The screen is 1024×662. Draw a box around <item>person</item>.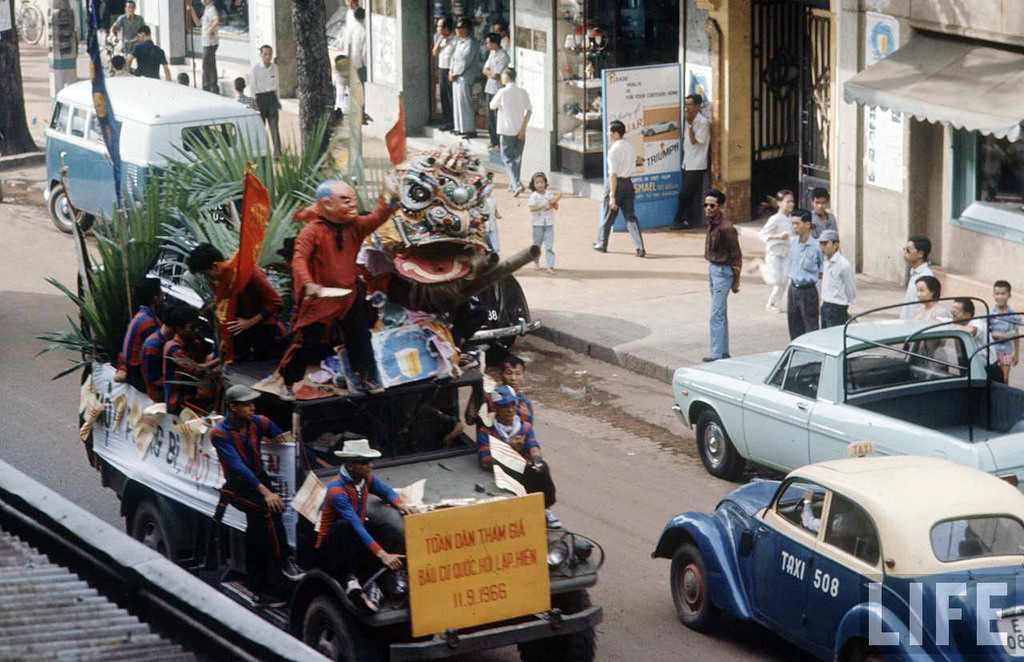
rect(128, 27, 167, 96).
